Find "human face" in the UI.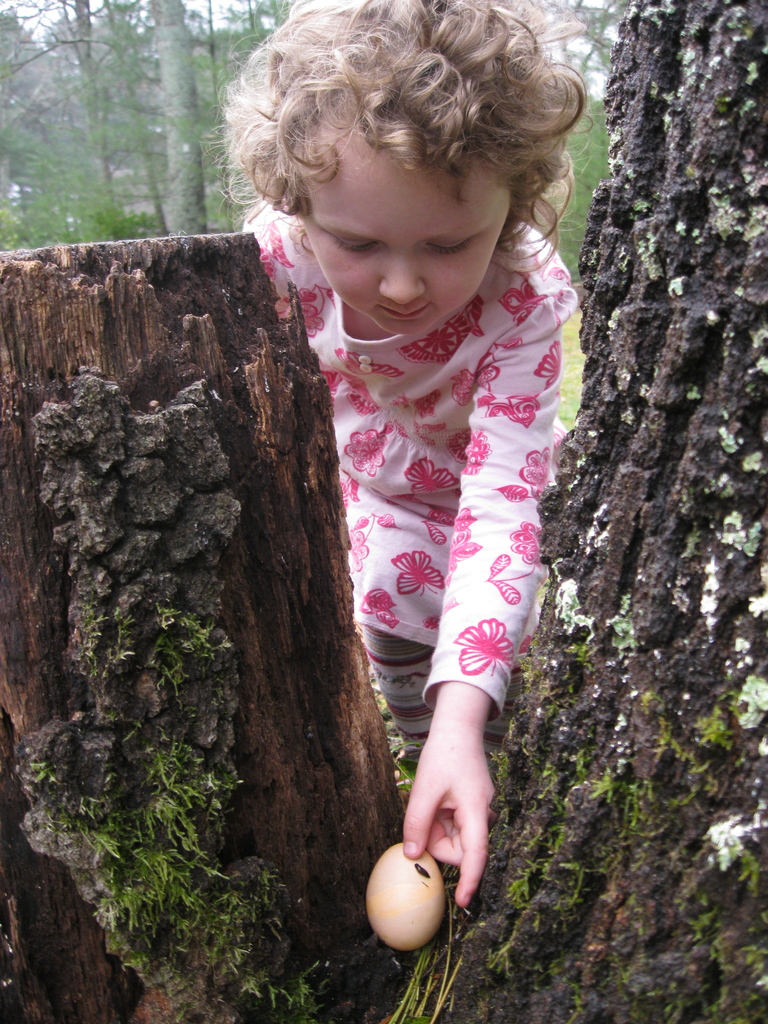
UI element at [295,143,515,332].
